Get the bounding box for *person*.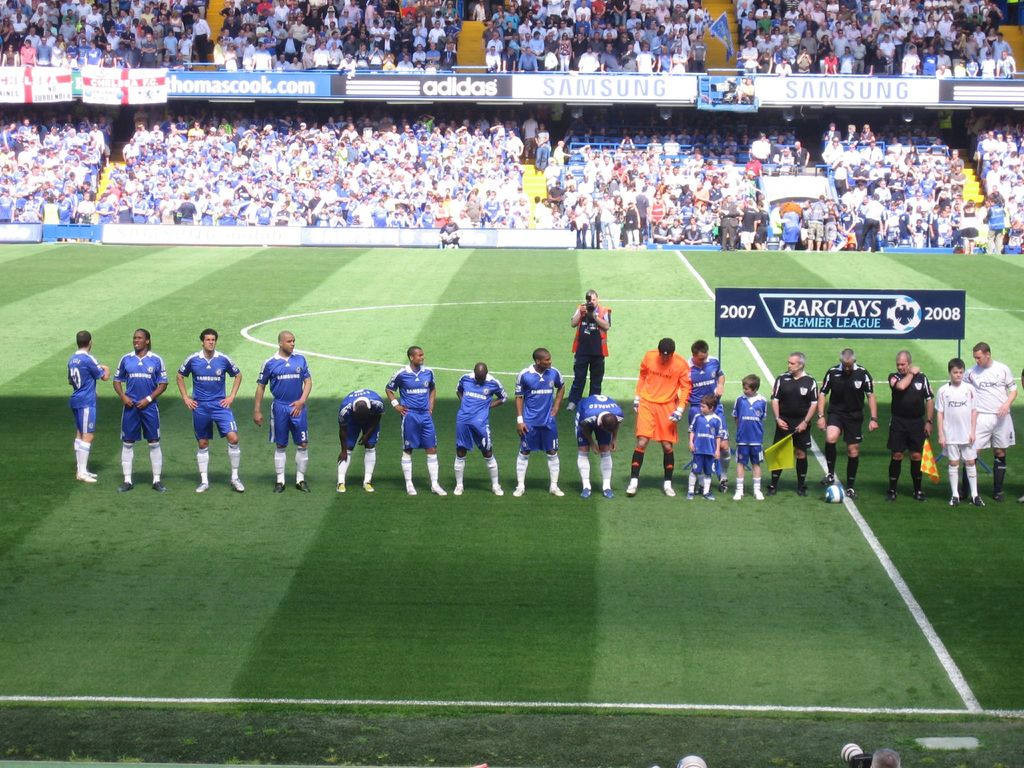
684,216,701,245.
